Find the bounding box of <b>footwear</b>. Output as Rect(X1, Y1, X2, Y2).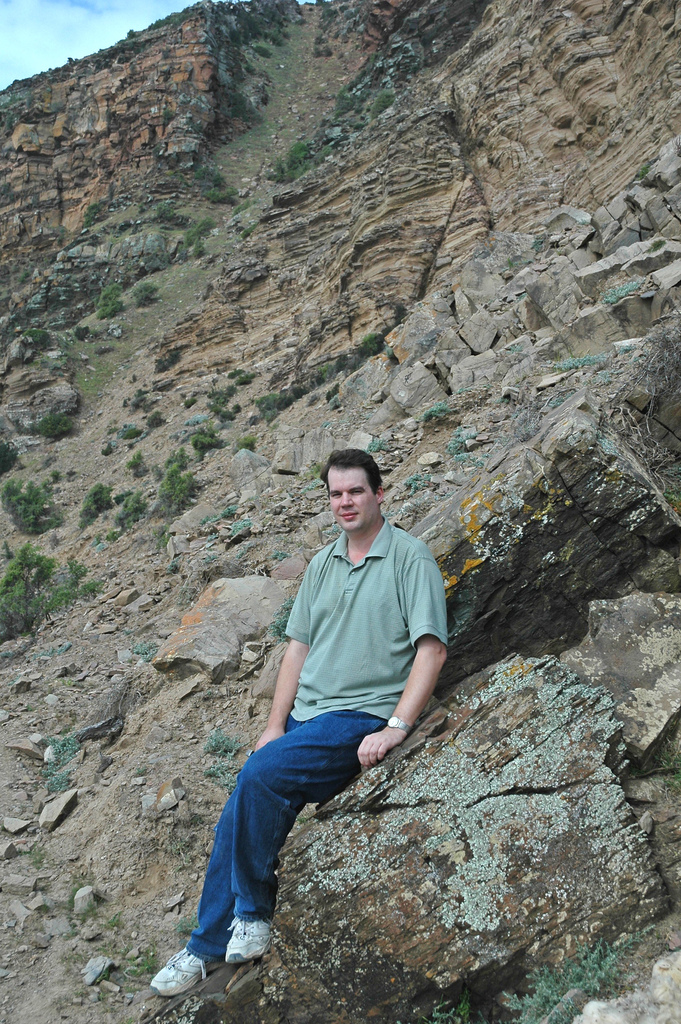
Rect(151, 932, 227, 1007).
